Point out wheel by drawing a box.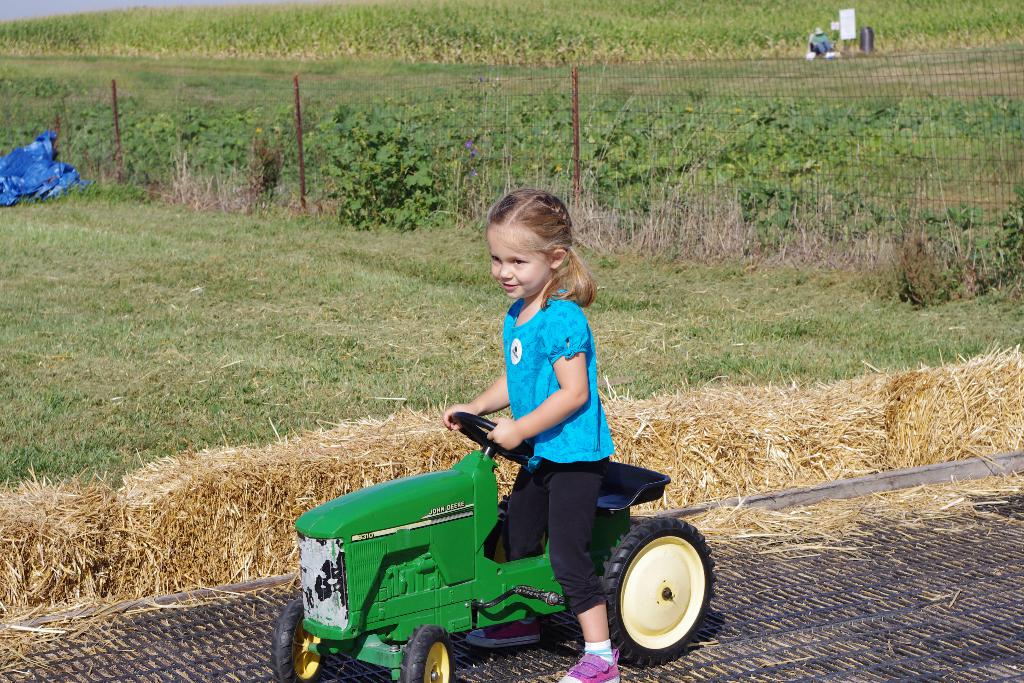
rect(450, 411, 535, 464).
